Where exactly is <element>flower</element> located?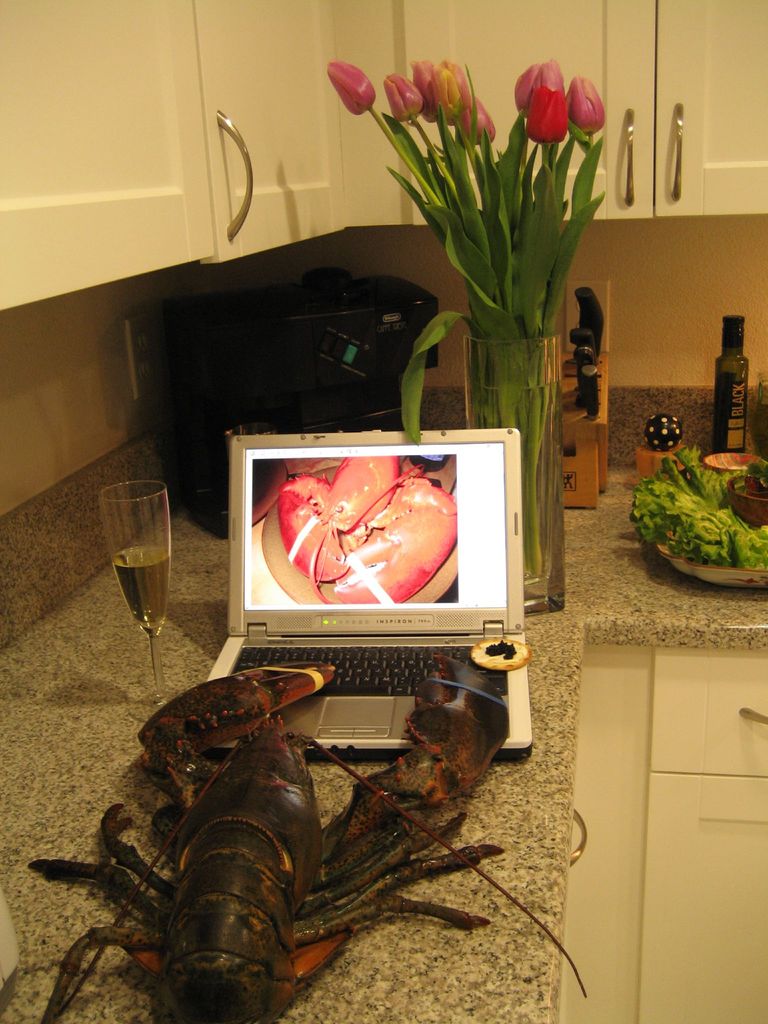
Its bounding box is locate(513, 56, 563, 113).
